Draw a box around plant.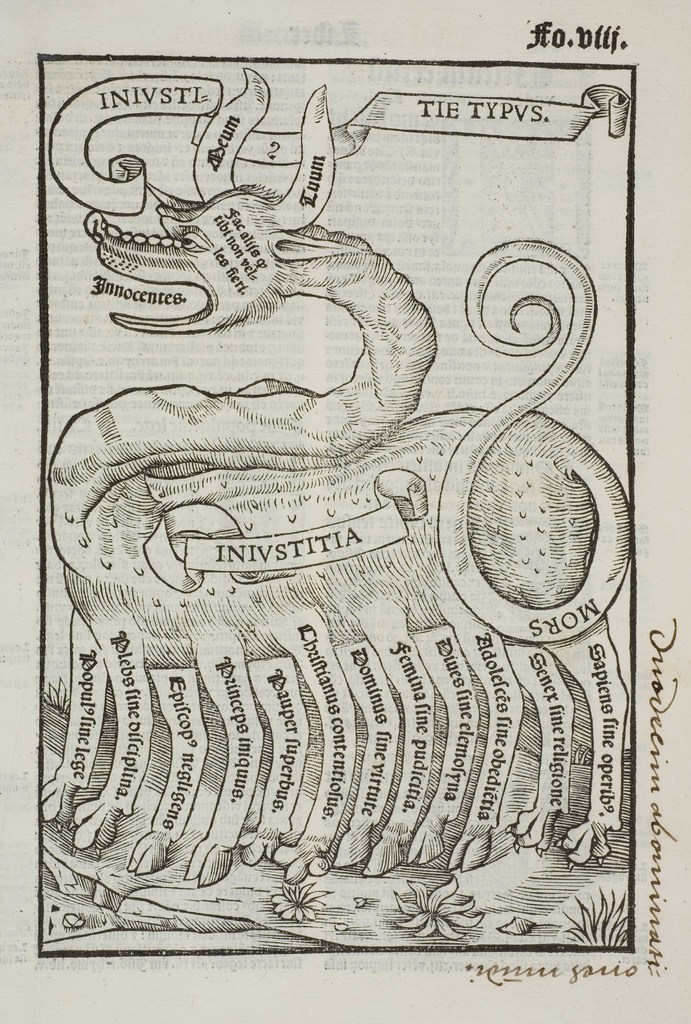
388,868,492,945.
